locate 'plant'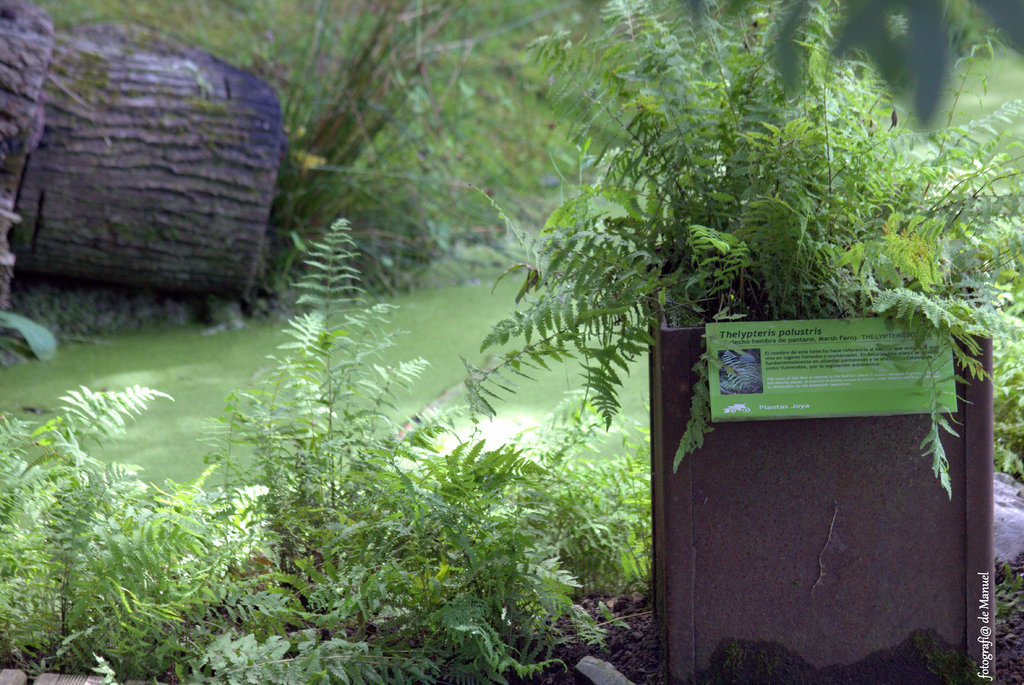
492/35/980/411
